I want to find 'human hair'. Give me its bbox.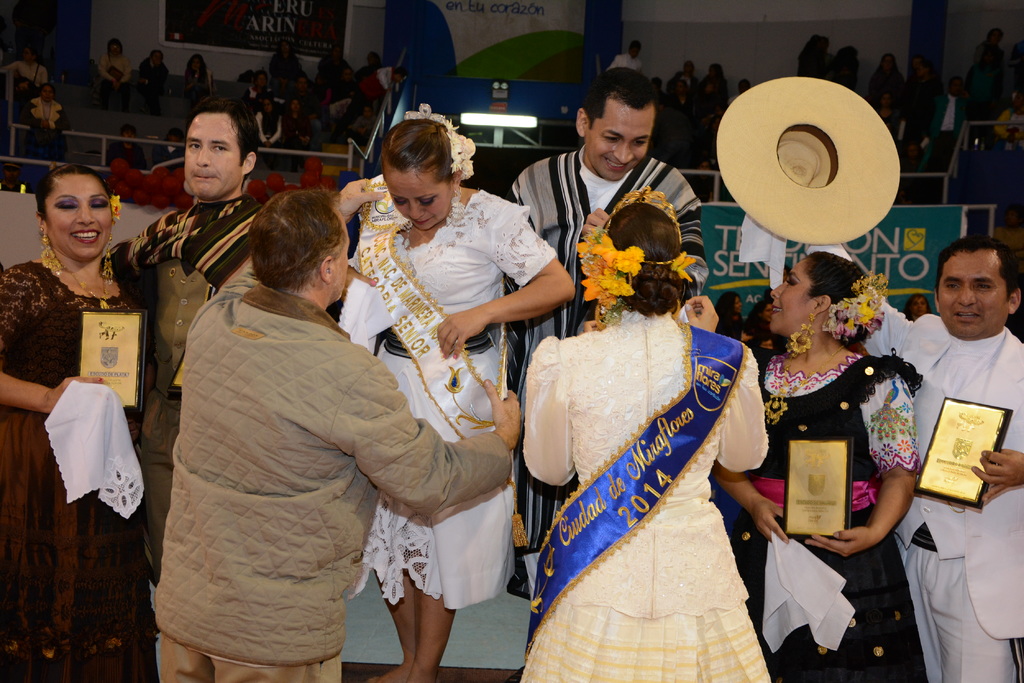
select_region(934, 237, 1023, 300).
